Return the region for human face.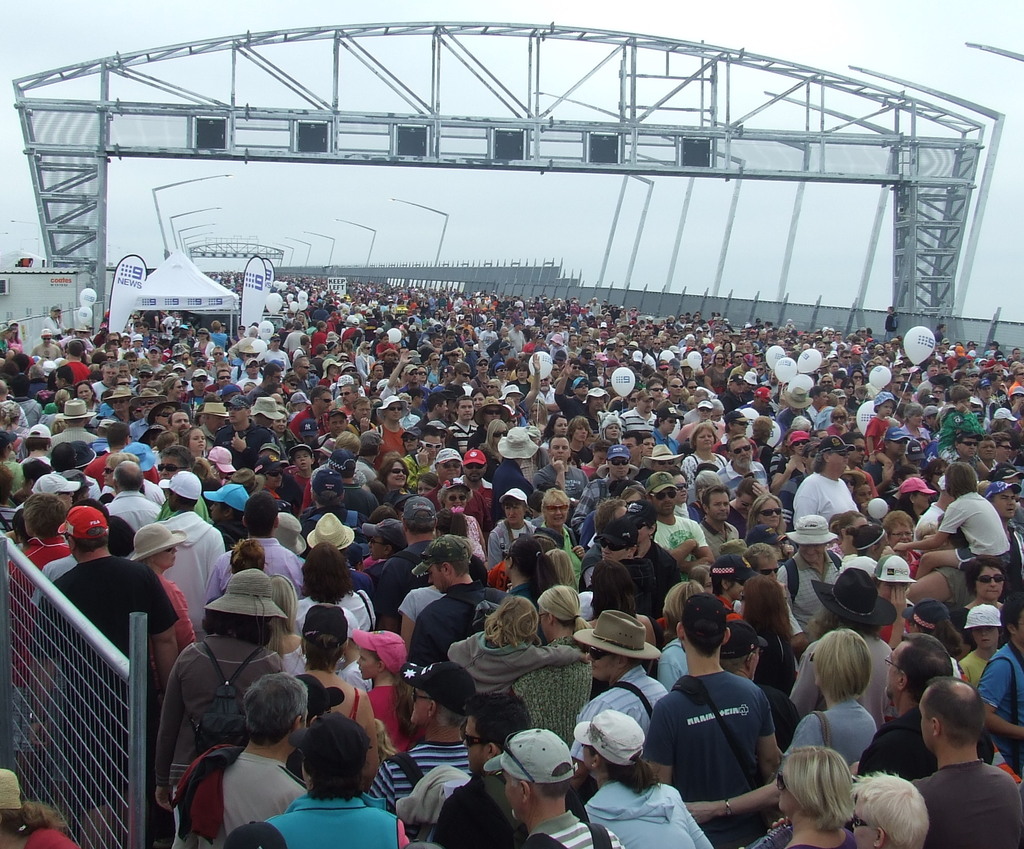
(left=188, top=432, right=205, bottom=449).
